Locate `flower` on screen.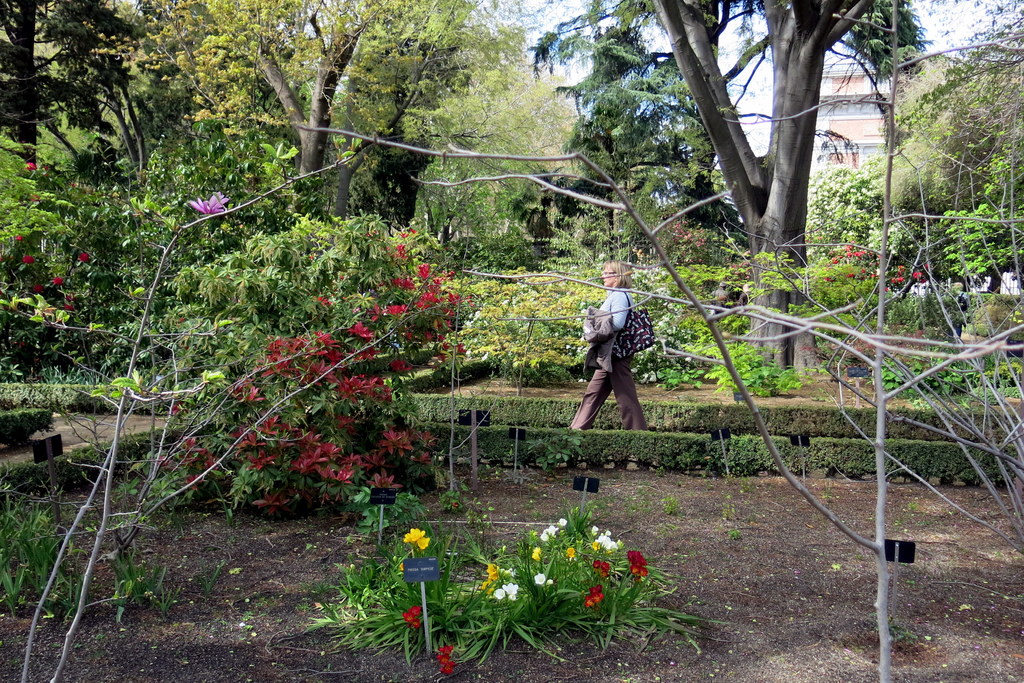
On screen at bbox(401, 527, 436, 551).
